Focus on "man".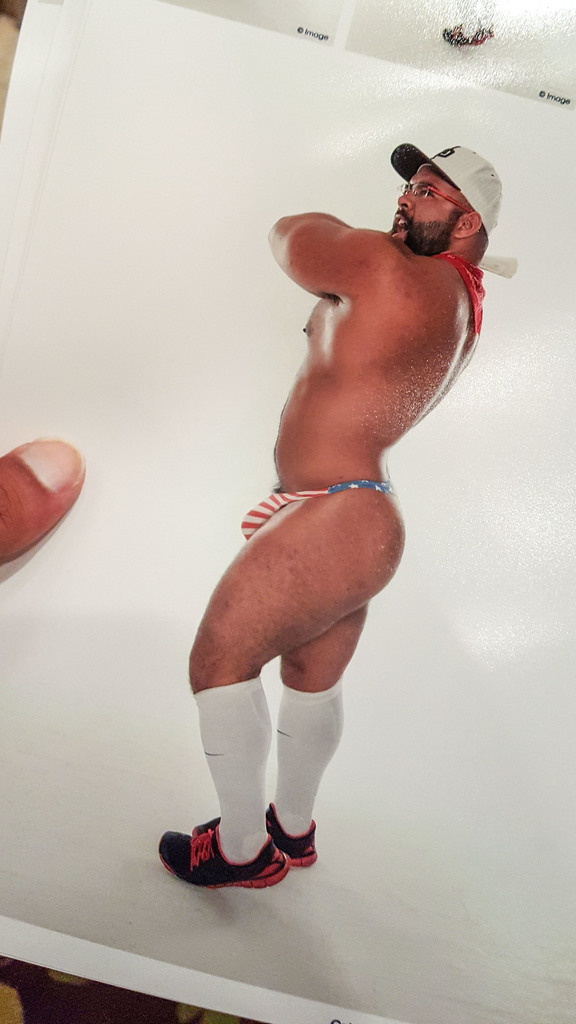
Focused at 154 124 521 834.
